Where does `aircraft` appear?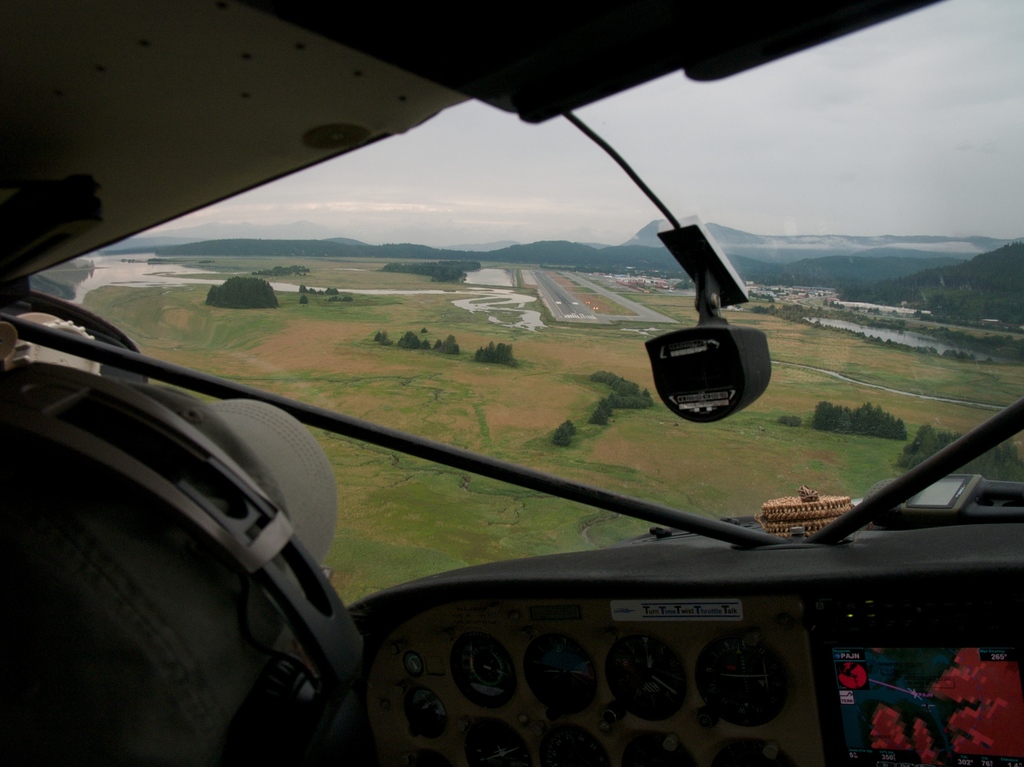
Appears at {"left": 0, "top": 0, "right": 1023, "bottom": 766}.
